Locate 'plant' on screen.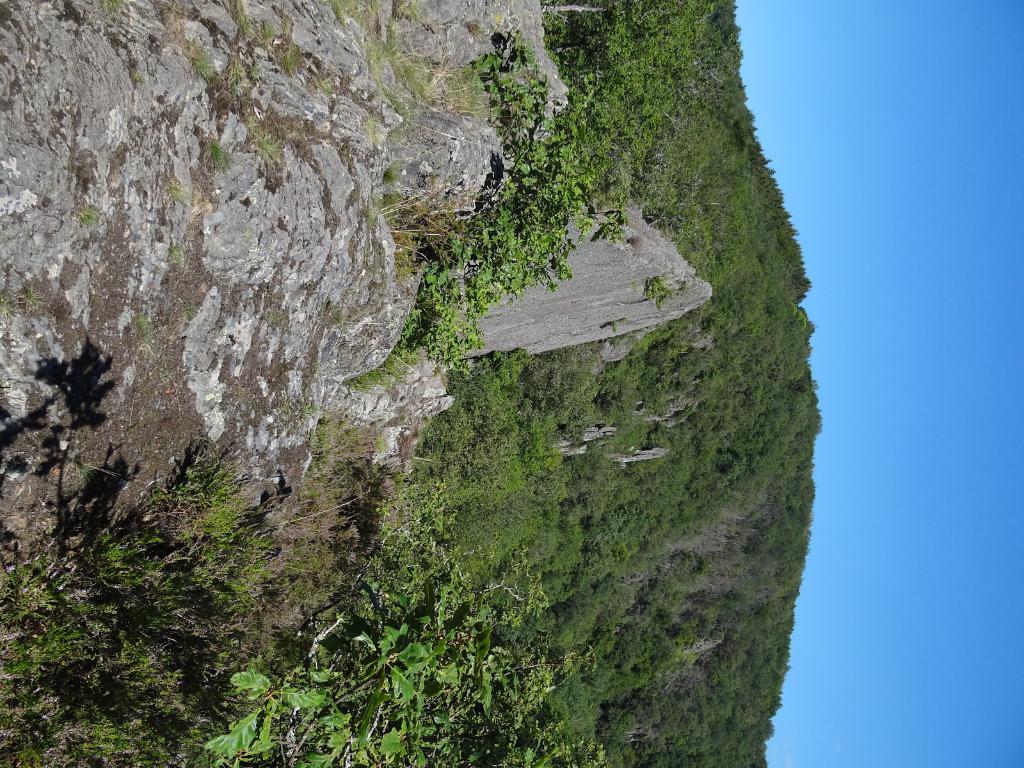
On screen at {"left": 76, "top": 205, "right": 97, "bottom": 230}.
